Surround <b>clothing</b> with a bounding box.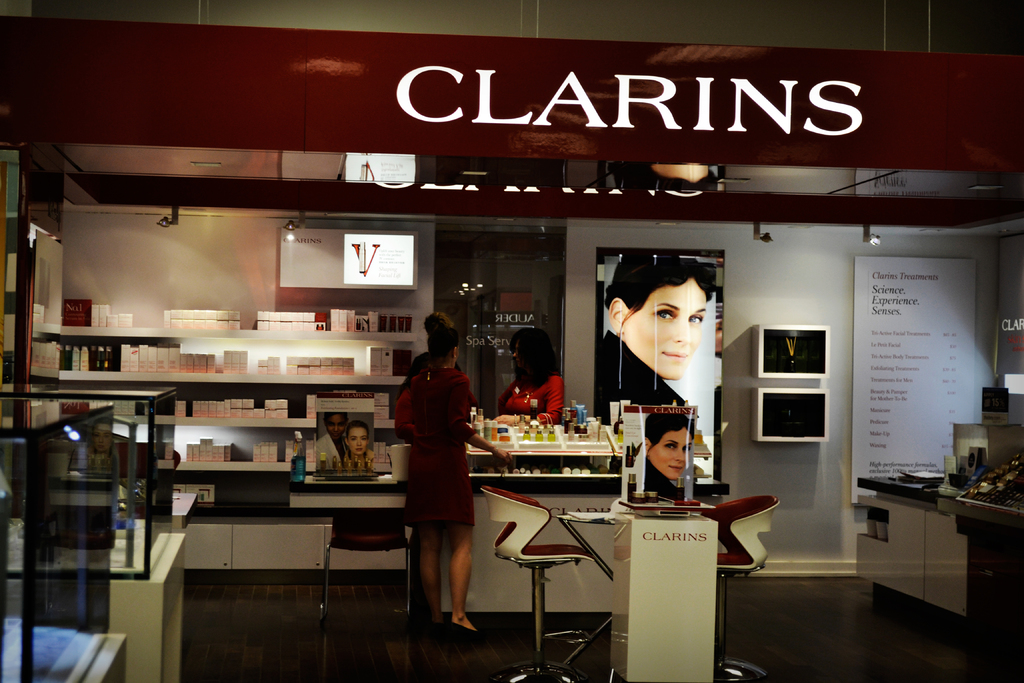
645 459 687 498.
